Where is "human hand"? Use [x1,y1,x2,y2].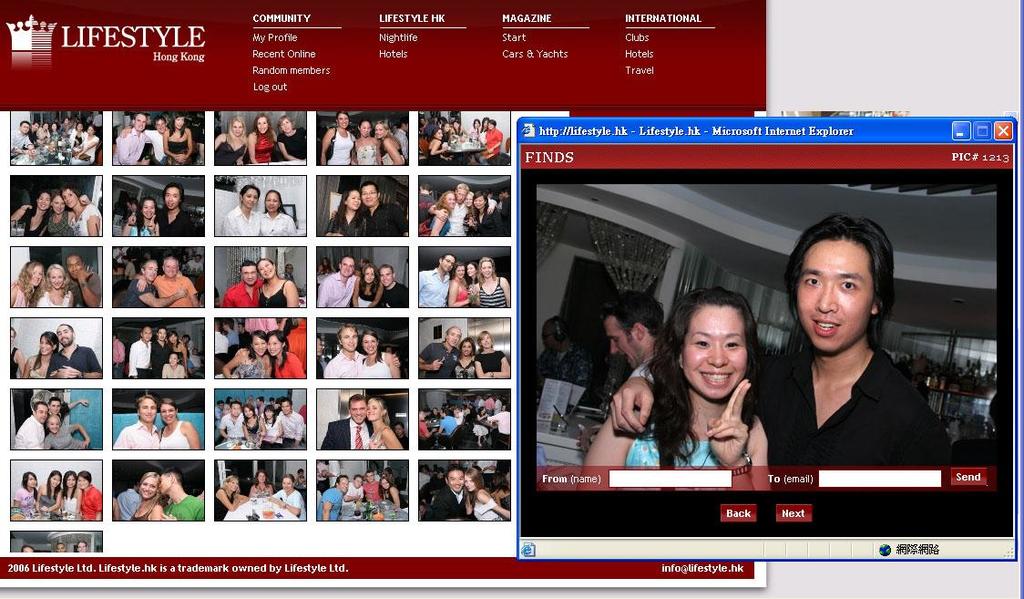
[75,150,84,158].
